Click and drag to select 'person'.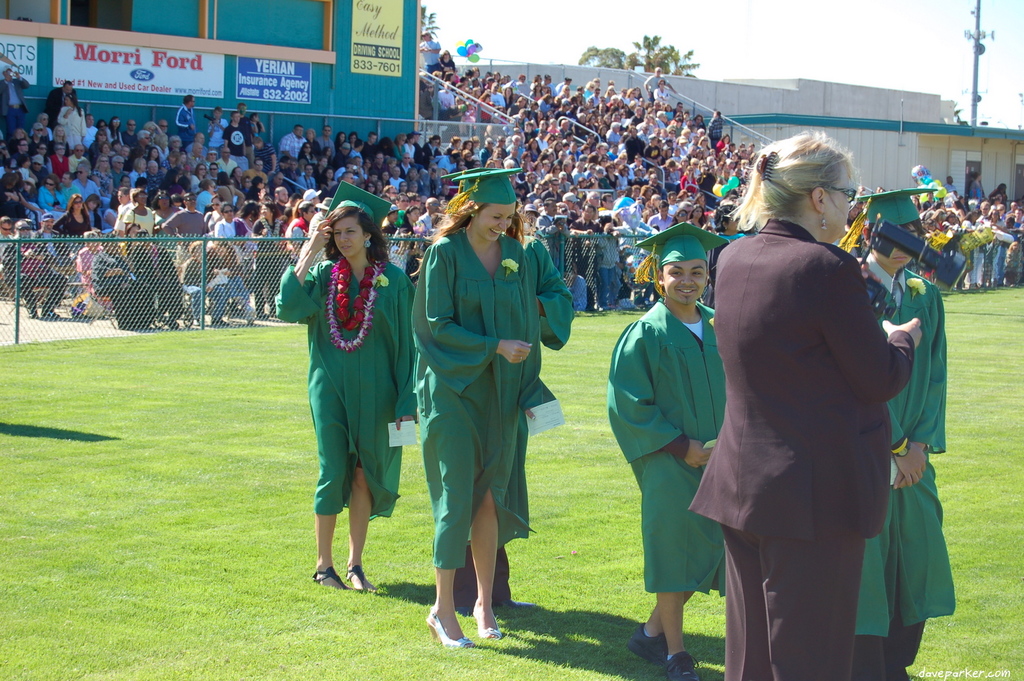
Selection: box=[122, 191, 132, 207].
